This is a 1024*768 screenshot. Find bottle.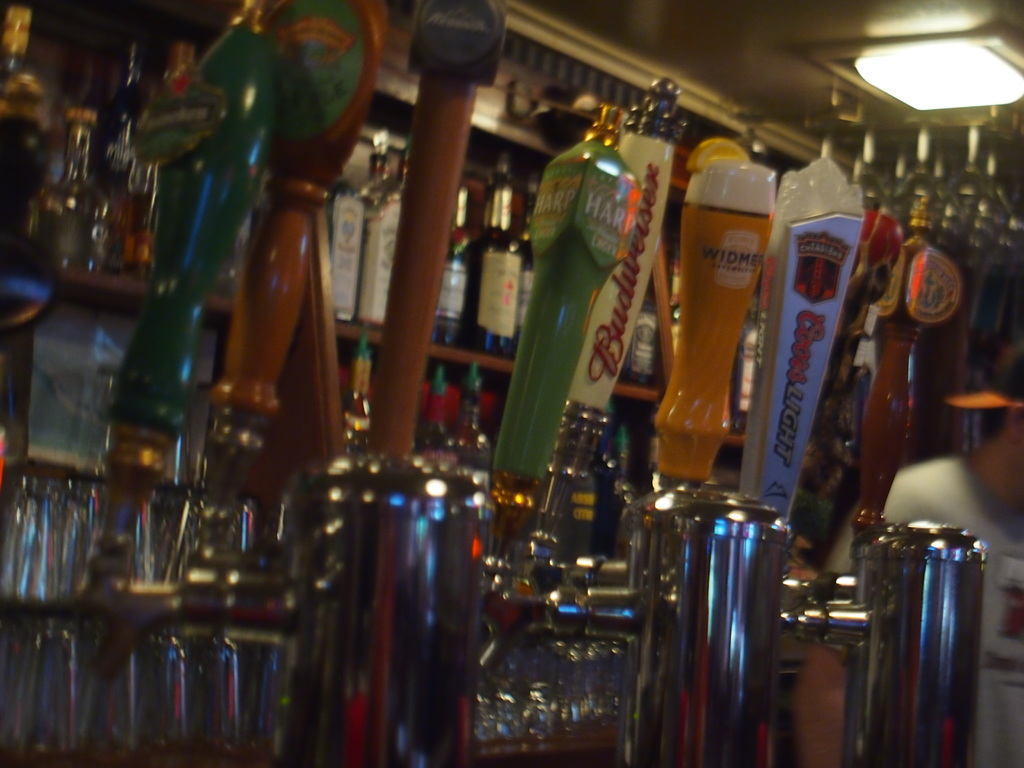
Bounding box: {"left": 611, "top": 416, "right": 636, "bottom": 515}.
